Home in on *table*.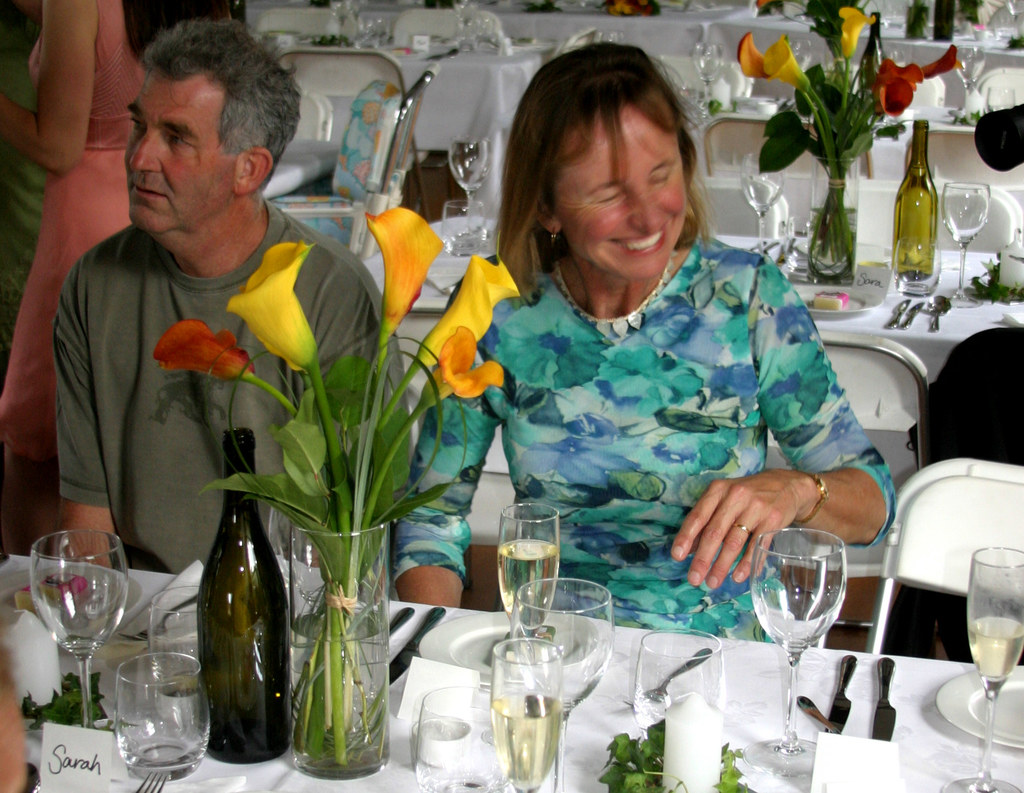
Homed in at 0,547,1023,792.
